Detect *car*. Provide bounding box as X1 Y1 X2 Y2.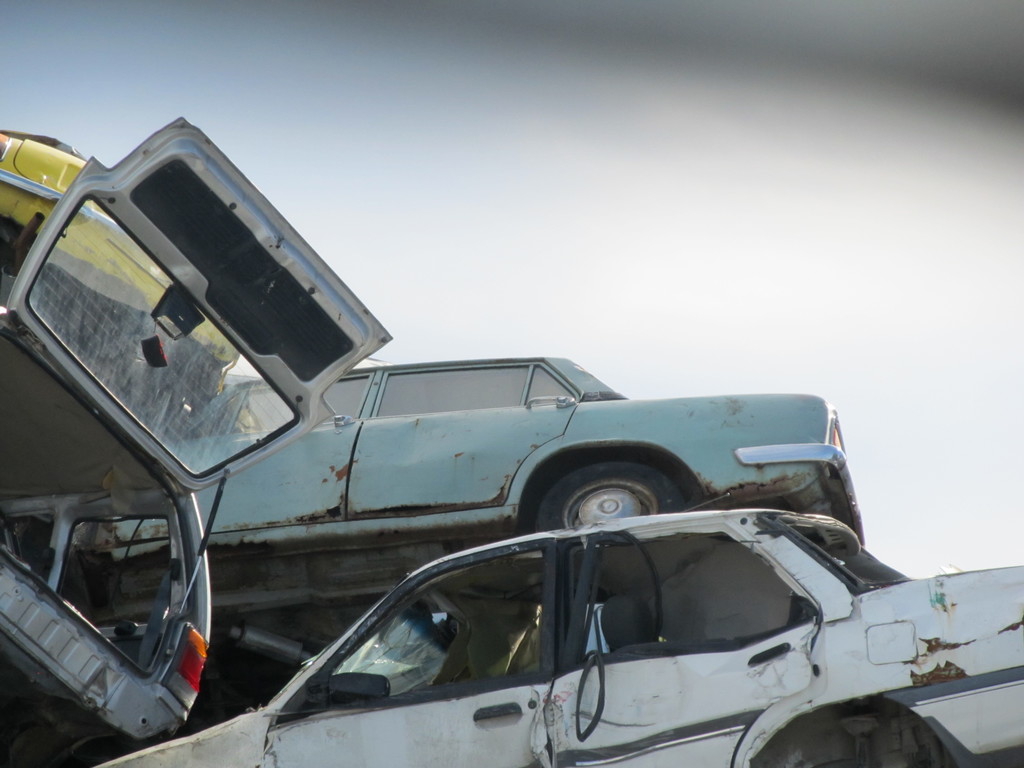
0 125 239 413.
